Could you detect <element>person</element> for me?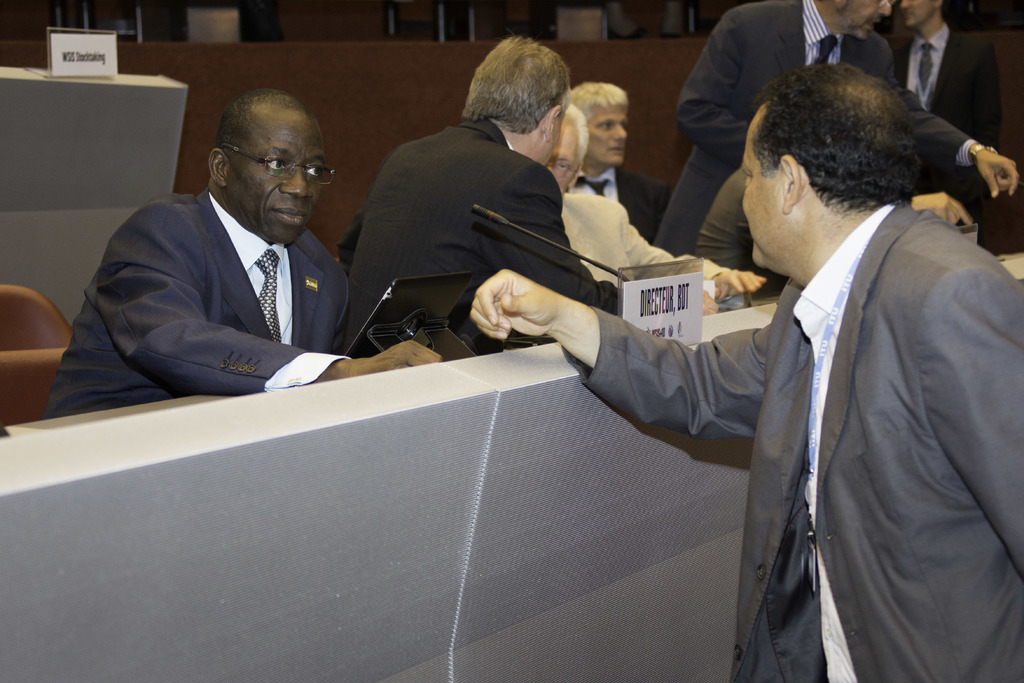
Detection result: bbox(564, 80, 672, 242).
